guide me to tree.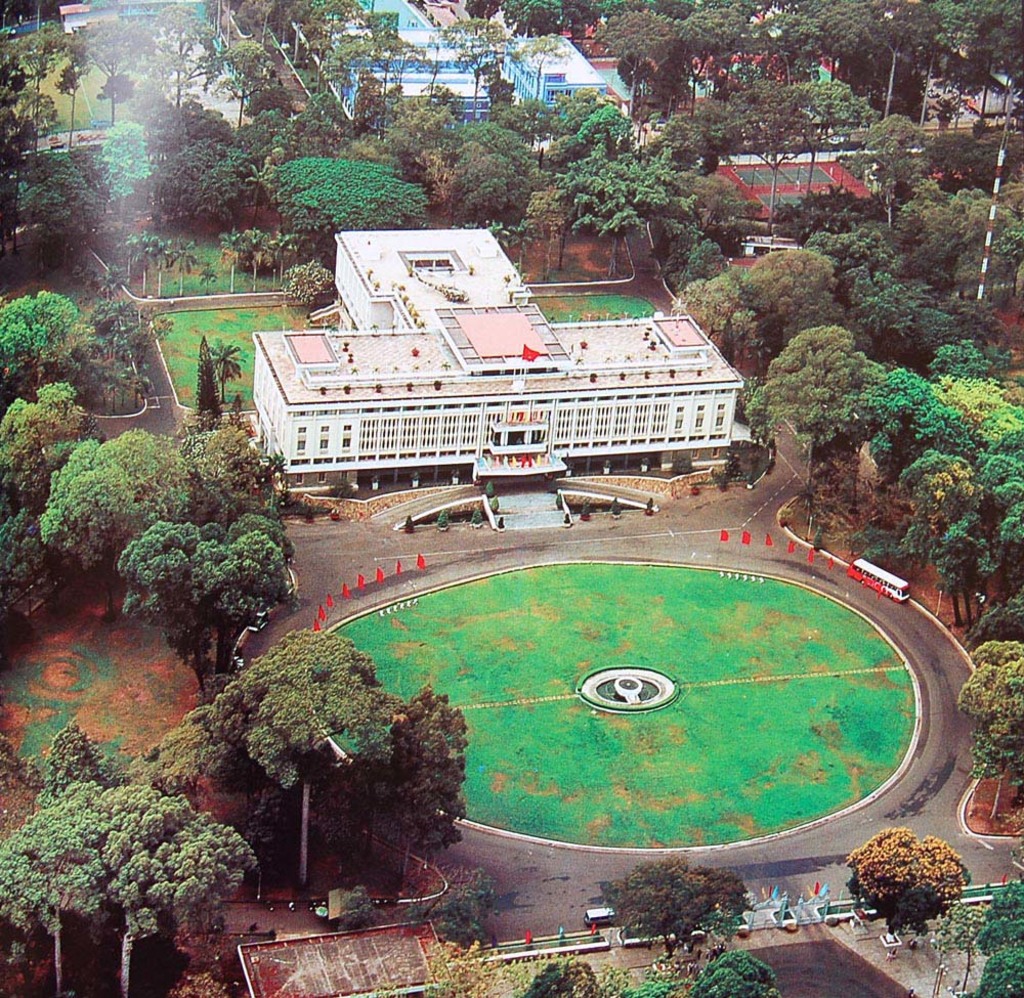
Guidance: pyautogui.locateOnScreen(96, 123, 143, 226).
